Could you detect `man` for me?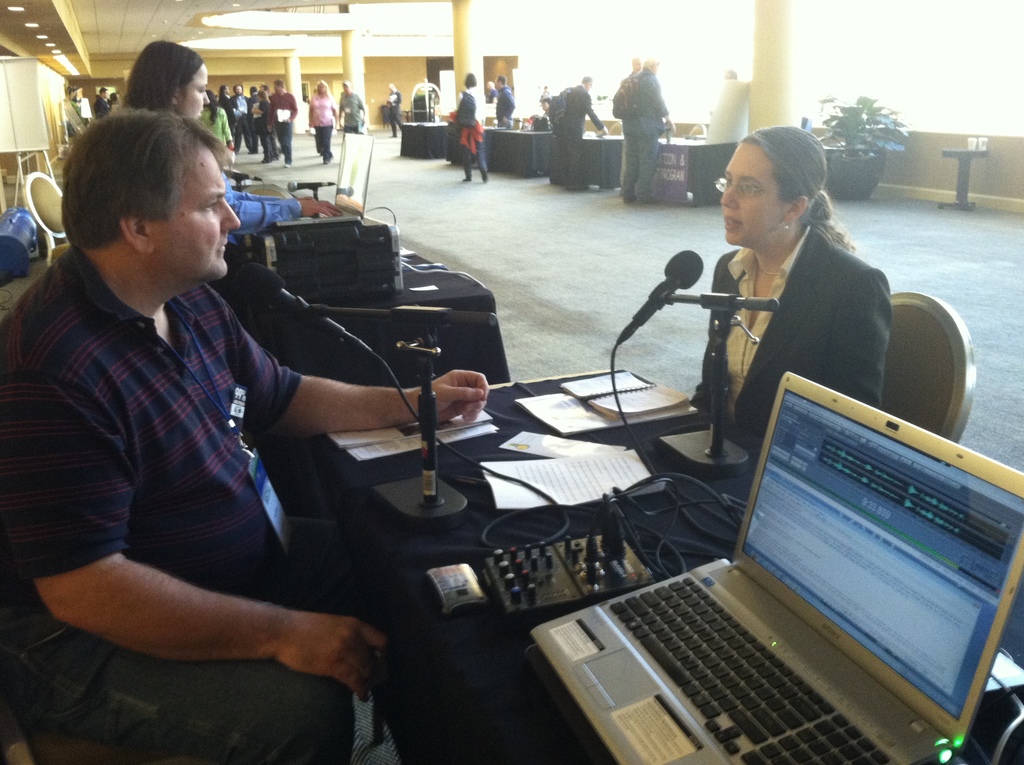
Detection result: pyautogui.locateOnScreen(92, 85, 112, 120).
